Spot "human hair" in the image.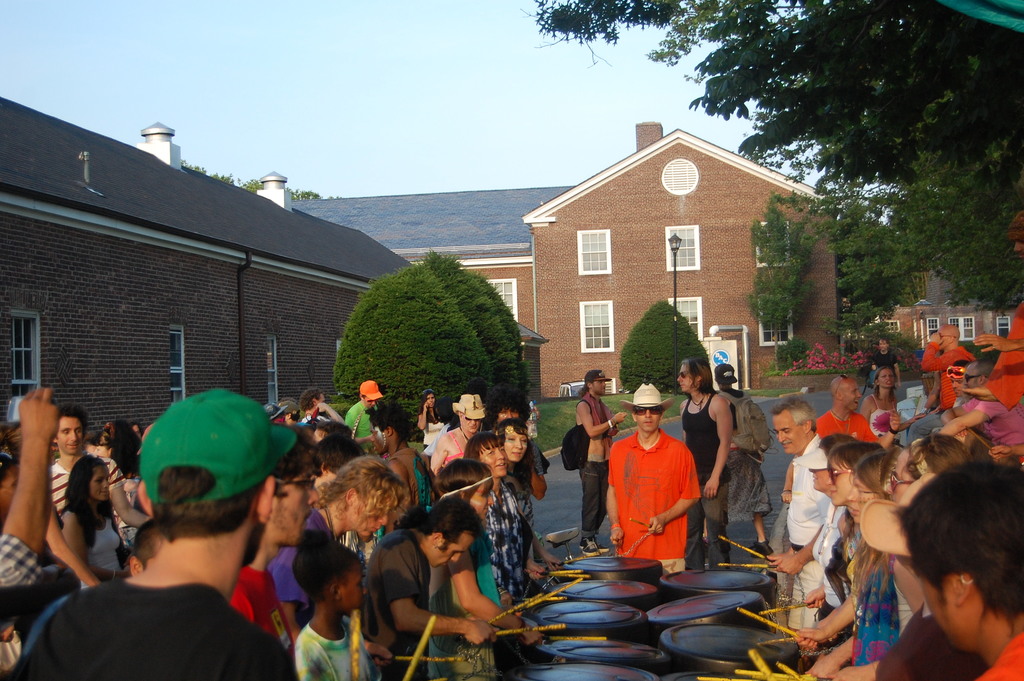
"human hair" found at left=62, top=454, right=112, bottom=548.
